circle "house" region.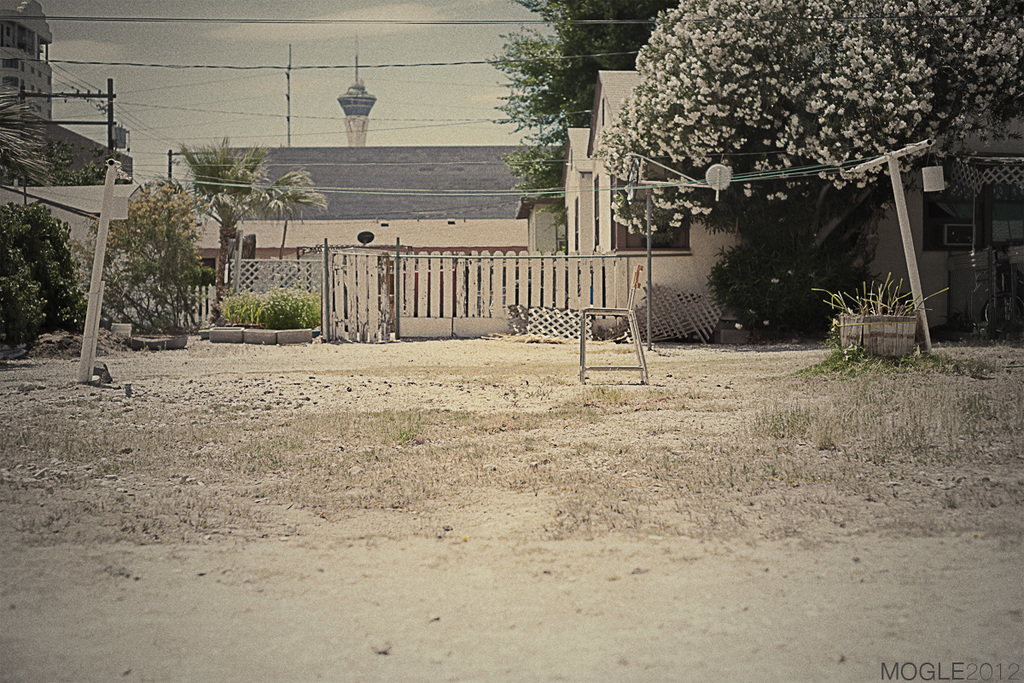
Region: detection(6, 178, 177, 337).
